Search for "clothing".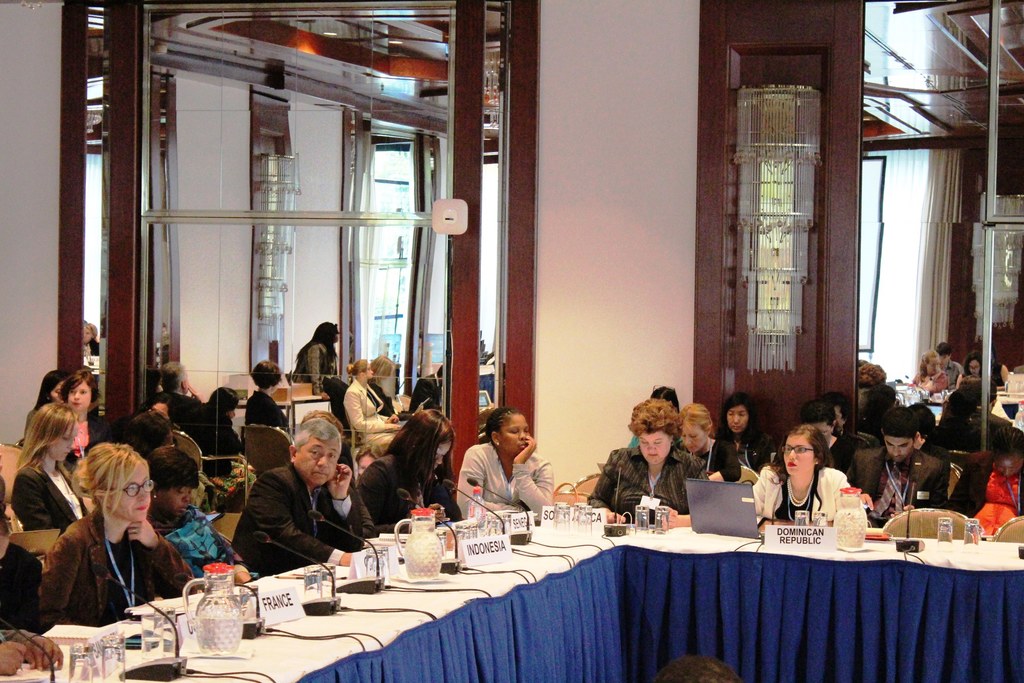
Found at box=[850, 441, 952, 530].
